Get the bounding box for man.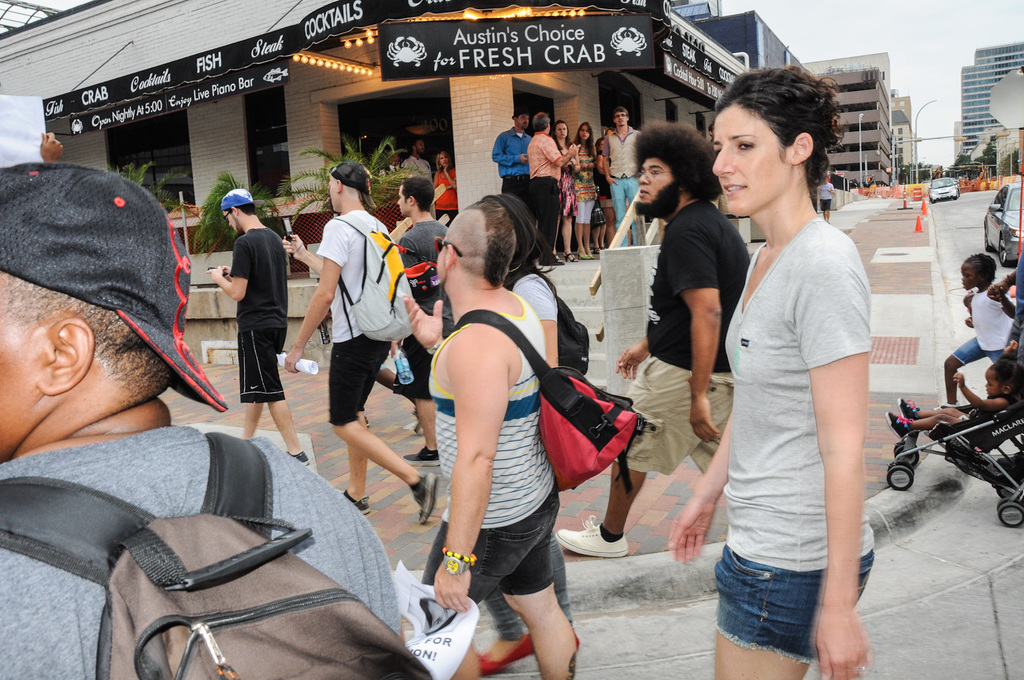
l=556, t=122, r=751, b=560.
